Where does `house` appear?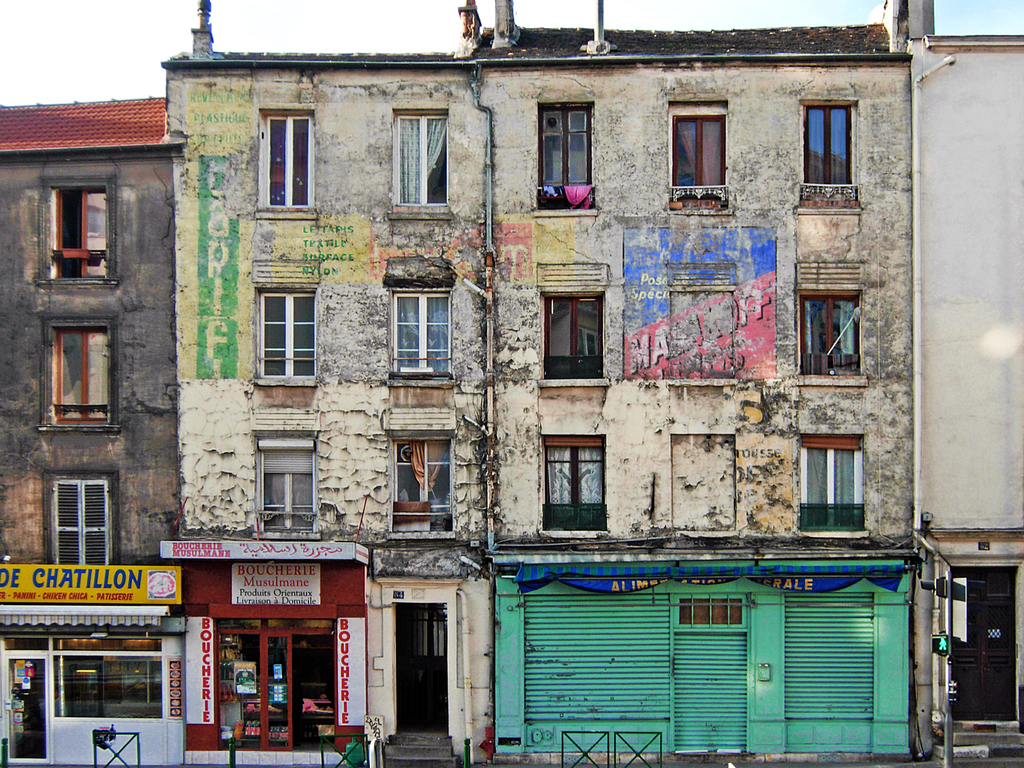
Appears at bbox=(177, 2, 911, 556).
